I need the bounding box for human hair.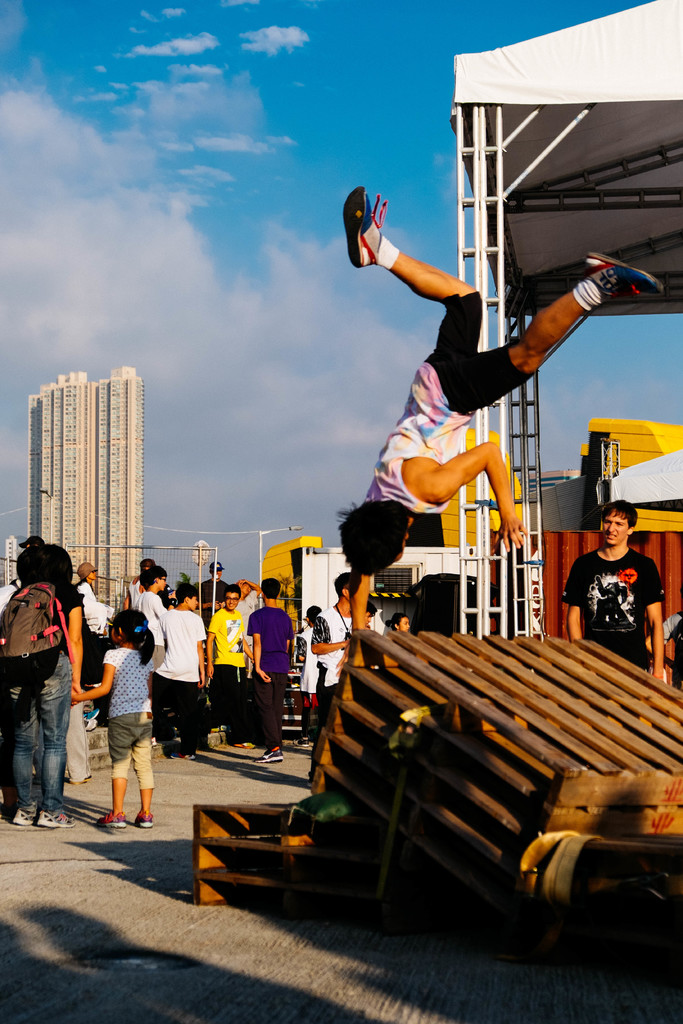
Here it is: region(143, 561, 151, 570).
